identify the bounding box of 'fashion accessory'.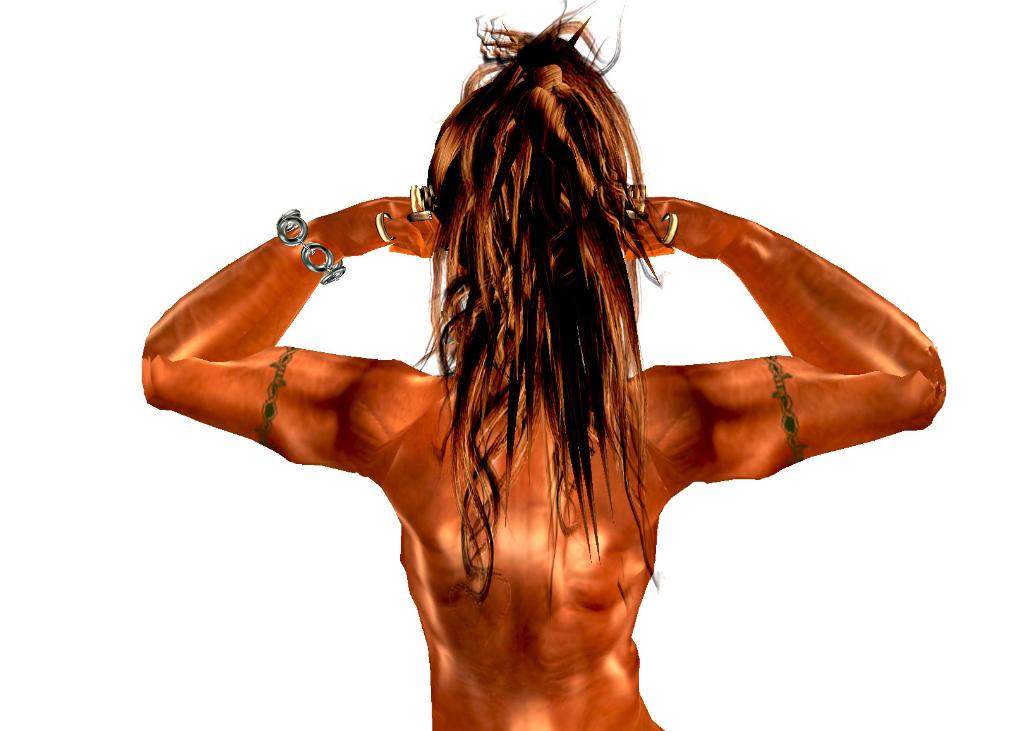
<region>376, 212, 396, 245</region>.
